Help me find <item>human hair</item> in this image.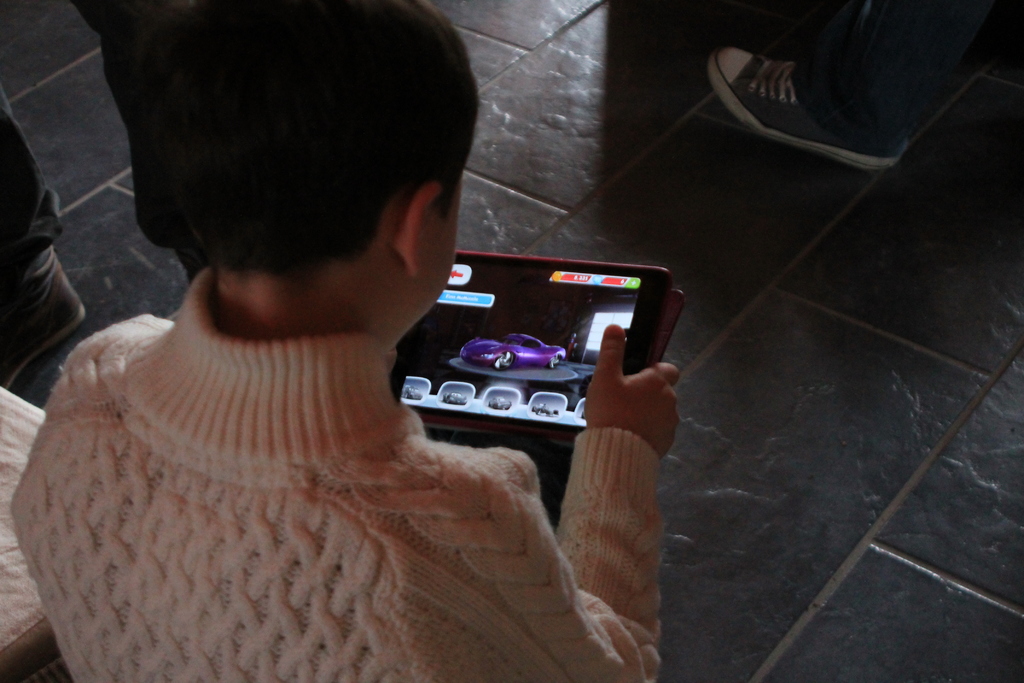
Found it: <box>81,21,455,311</box>.
